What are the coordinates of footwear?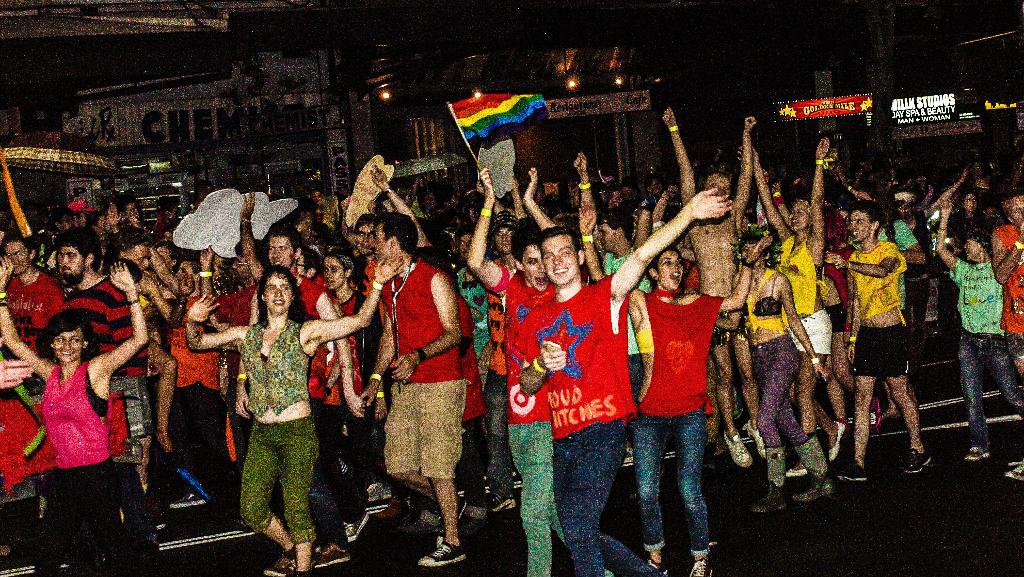
650:560:669:576.
